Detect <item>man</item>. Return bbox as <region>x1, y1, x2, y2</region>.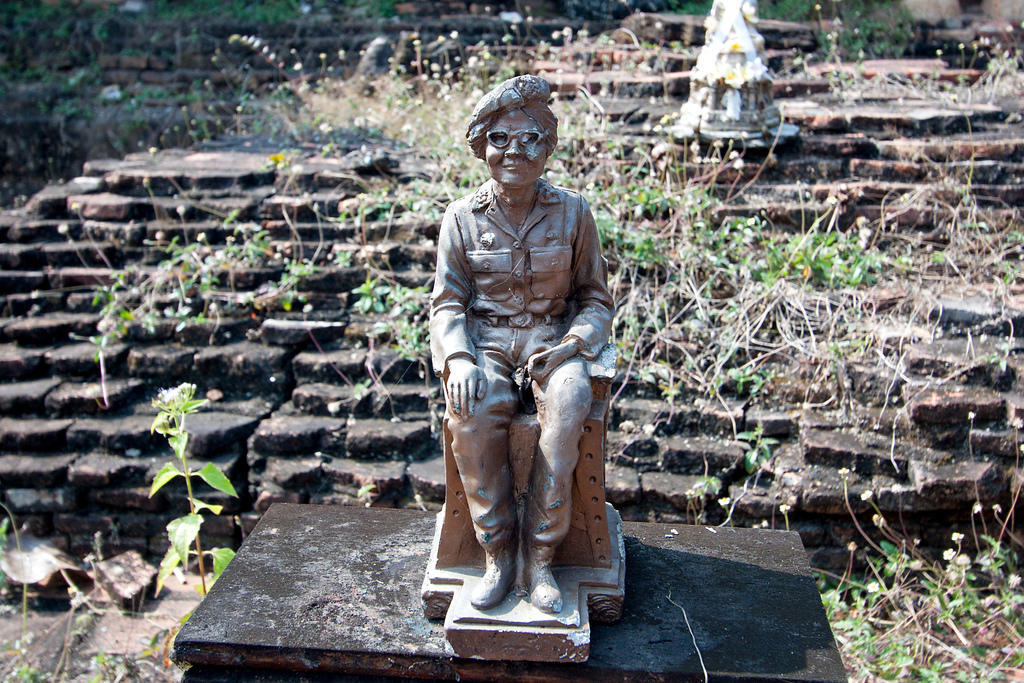
<region>435, 157, 646, 621</region>.
